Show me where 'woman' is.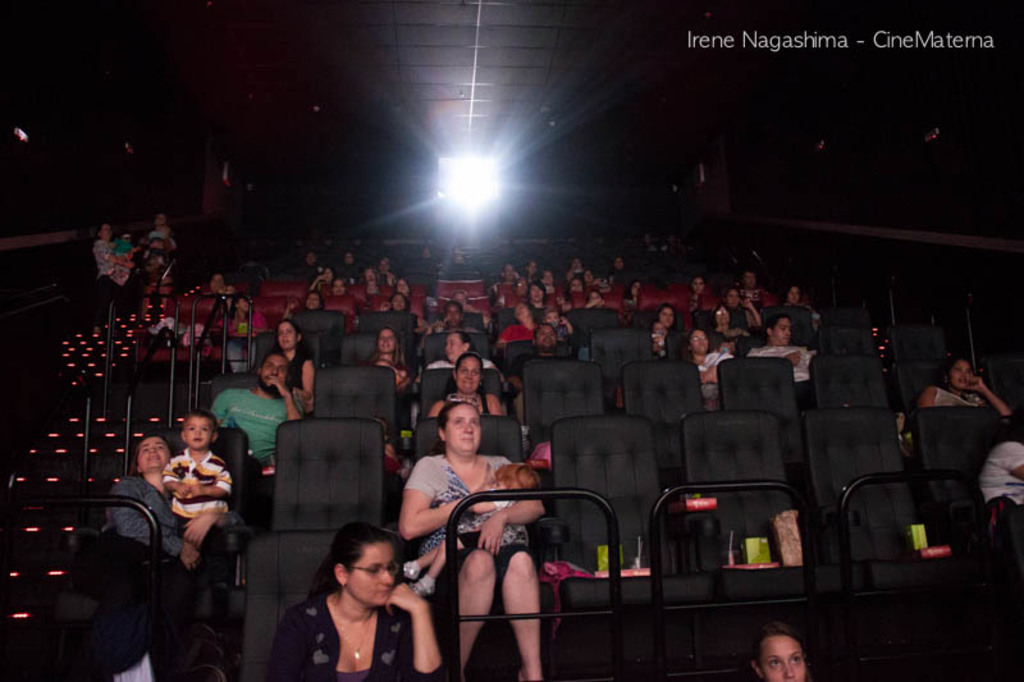
'woman' is at detection(499, 301, 538, 349).
